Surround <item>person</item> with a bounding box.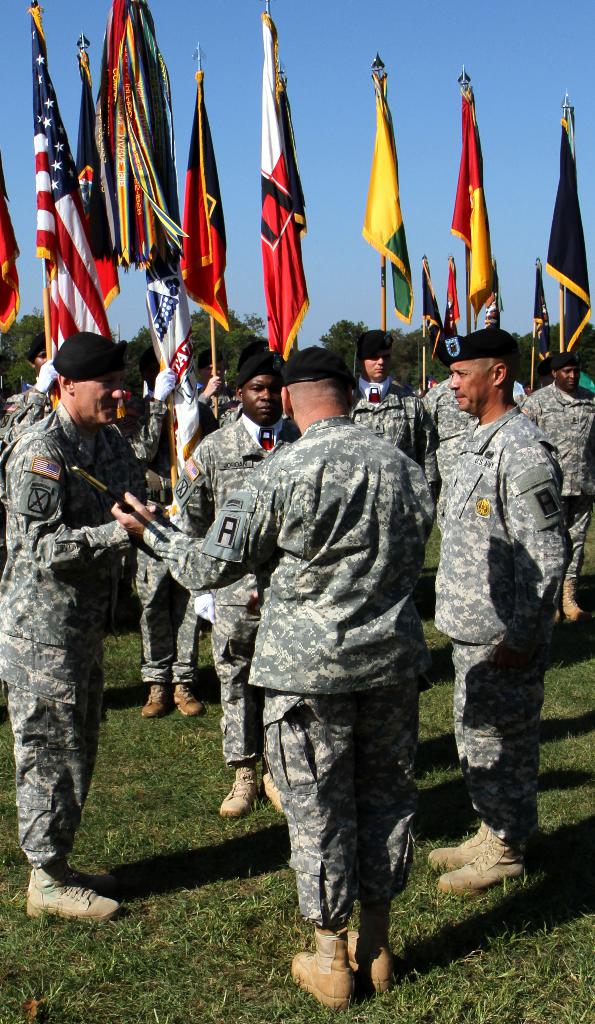
{"left": 349, "top": 330, "right": 411, "bottom": 405}.
